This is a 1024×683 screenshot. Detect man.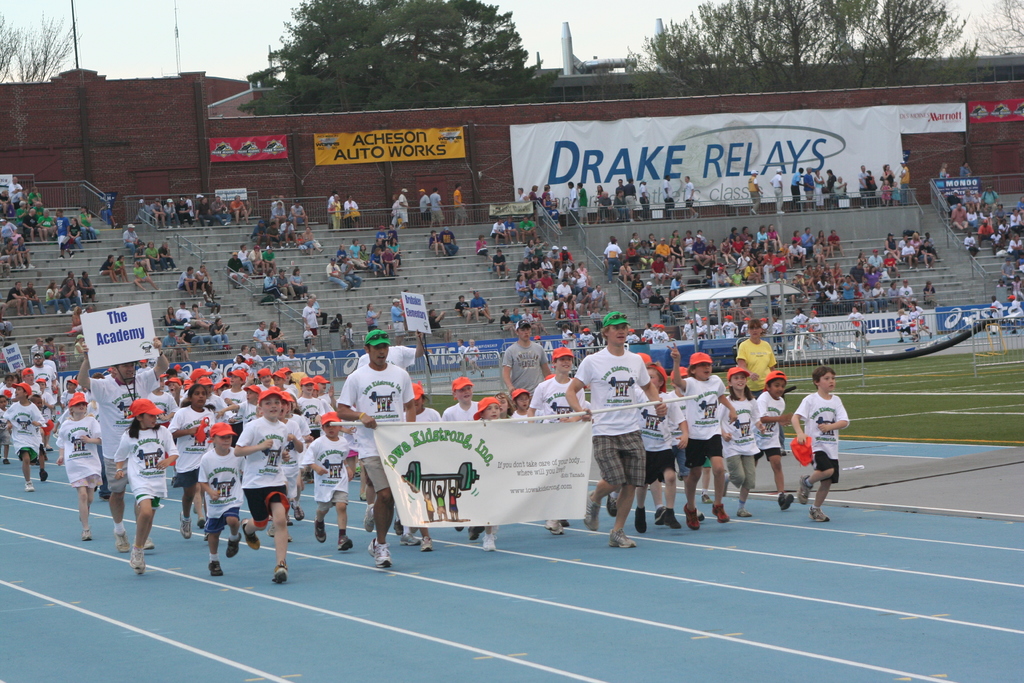
177 268 198 298.
